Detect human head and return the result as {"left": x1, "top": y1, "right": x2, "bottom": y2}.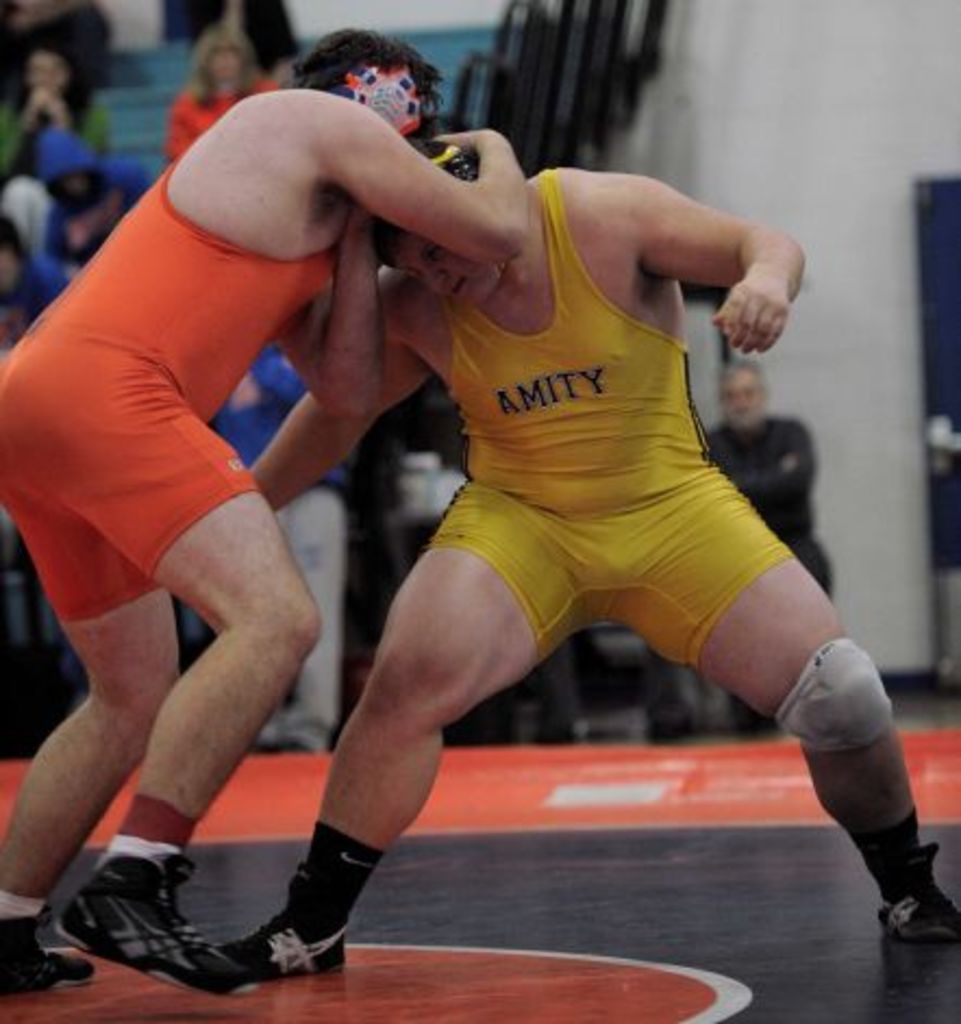
{"left": 278, "top": 24, "right": 444, "bottom": 150}.
